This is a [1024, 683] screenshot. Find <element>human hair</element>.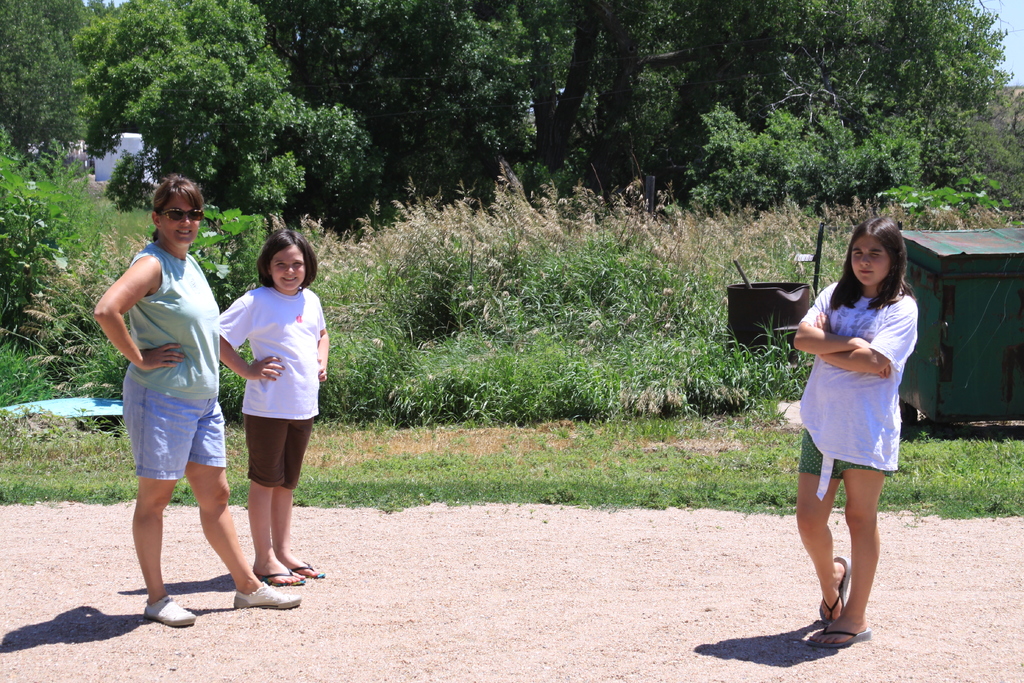
Bounding box: x1=828, y1=213, x2=903, y2=307.
